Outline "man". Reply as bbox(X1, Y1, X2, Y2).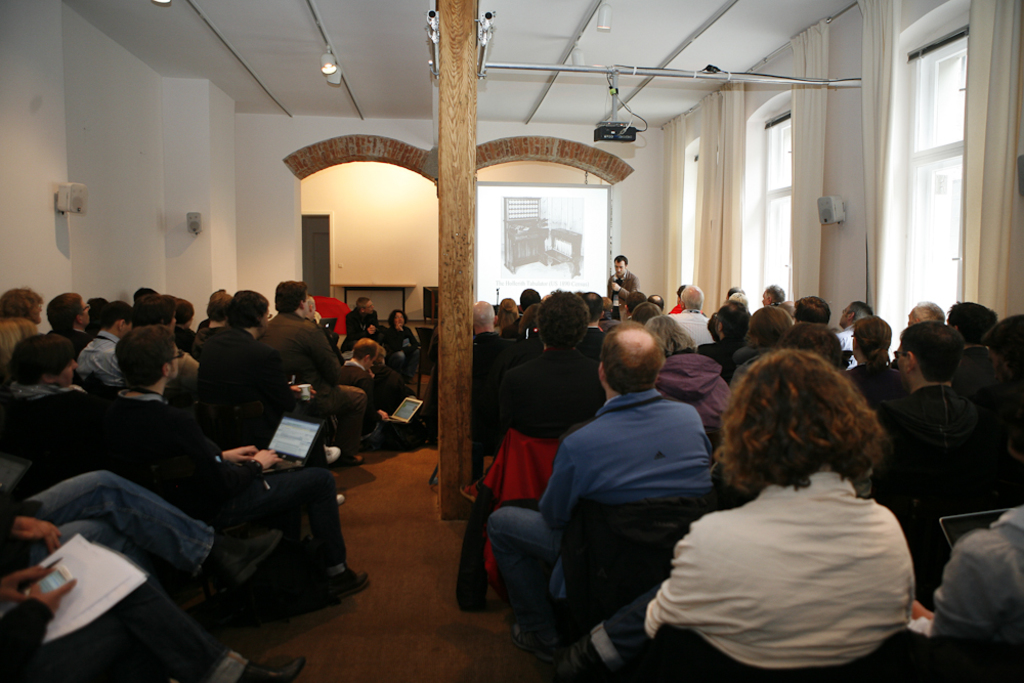
bbox(468, 297, 522, 468).
